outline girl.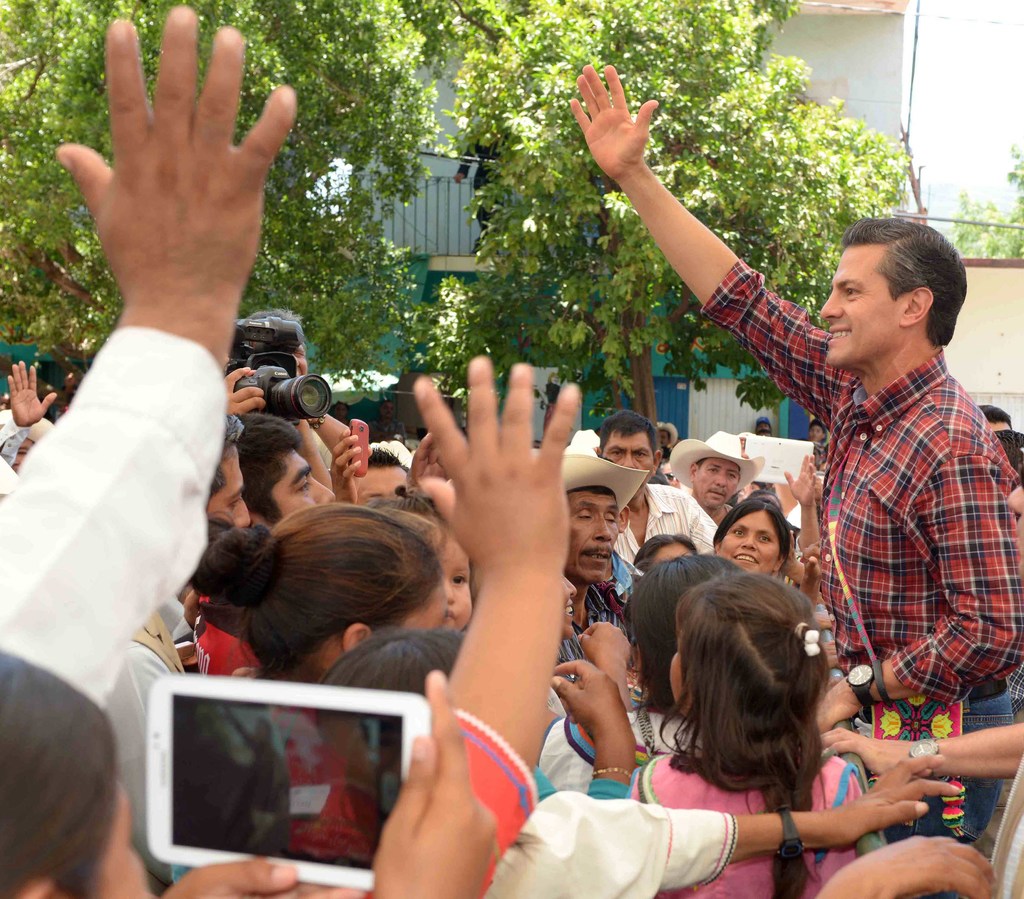
Outline: box(621, 571, 861, 898).
